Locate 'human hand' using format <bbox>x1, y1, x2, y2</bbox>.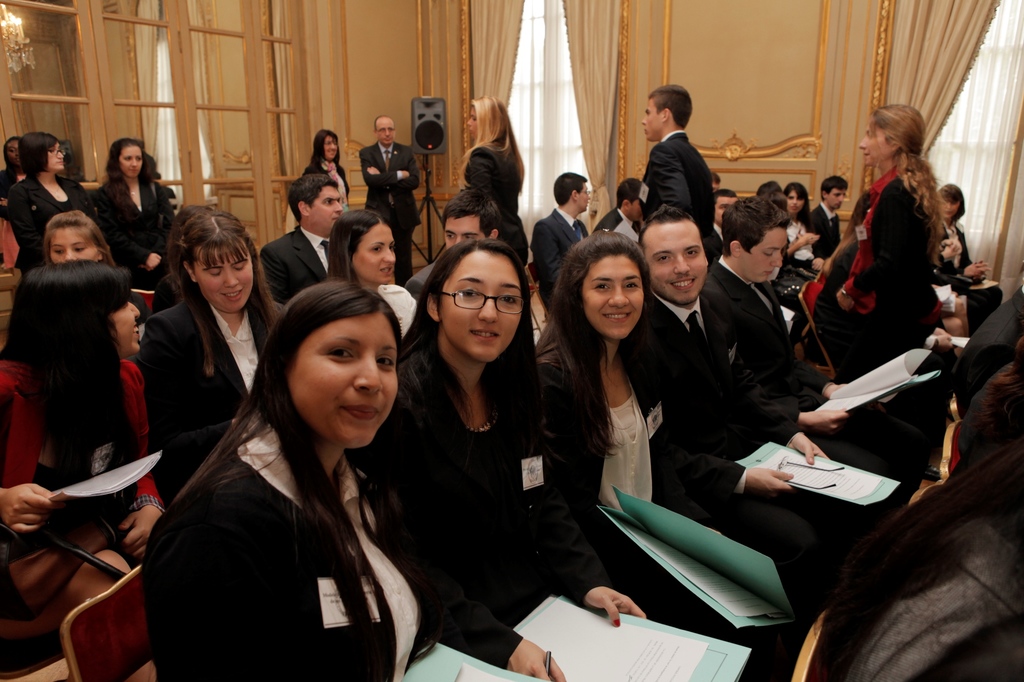
<bbox>940, 245, 959, 260</bbox>.
